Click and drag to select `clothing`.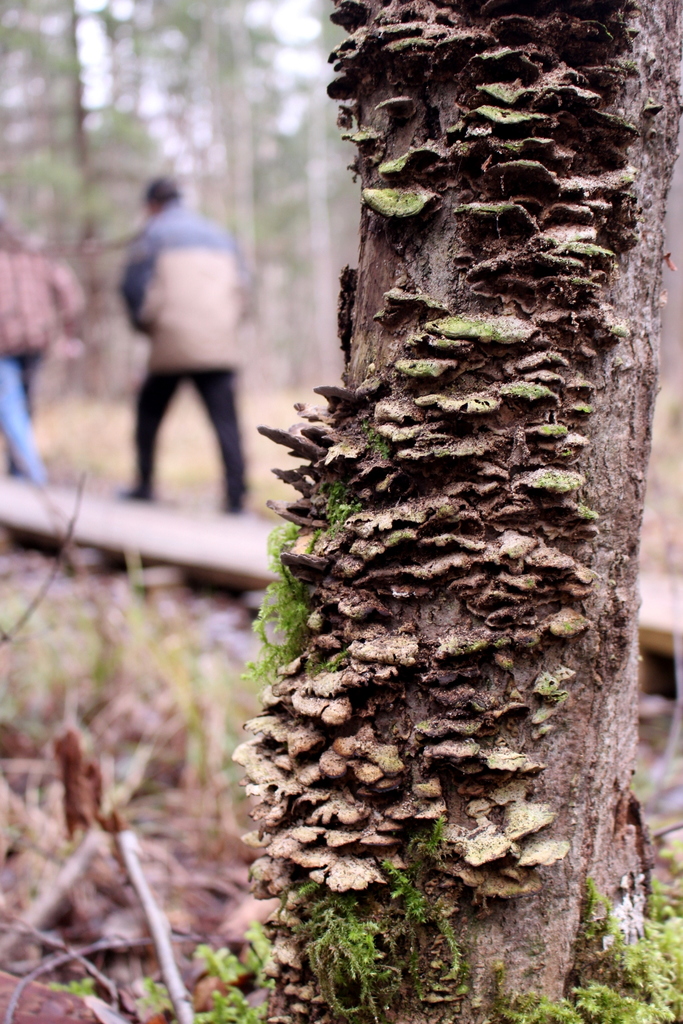
Selection: <bbox>117, 203, 247, 495</bbox>.
